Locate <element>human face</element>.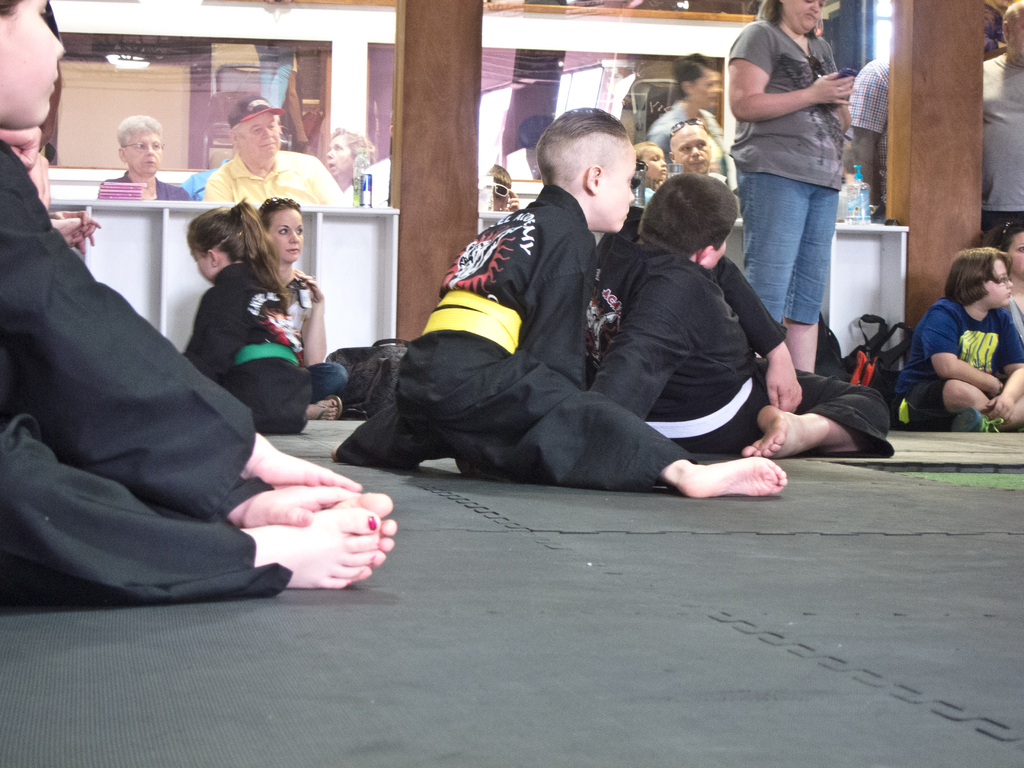
Bounding box: region(669, 123, 712, 172).
